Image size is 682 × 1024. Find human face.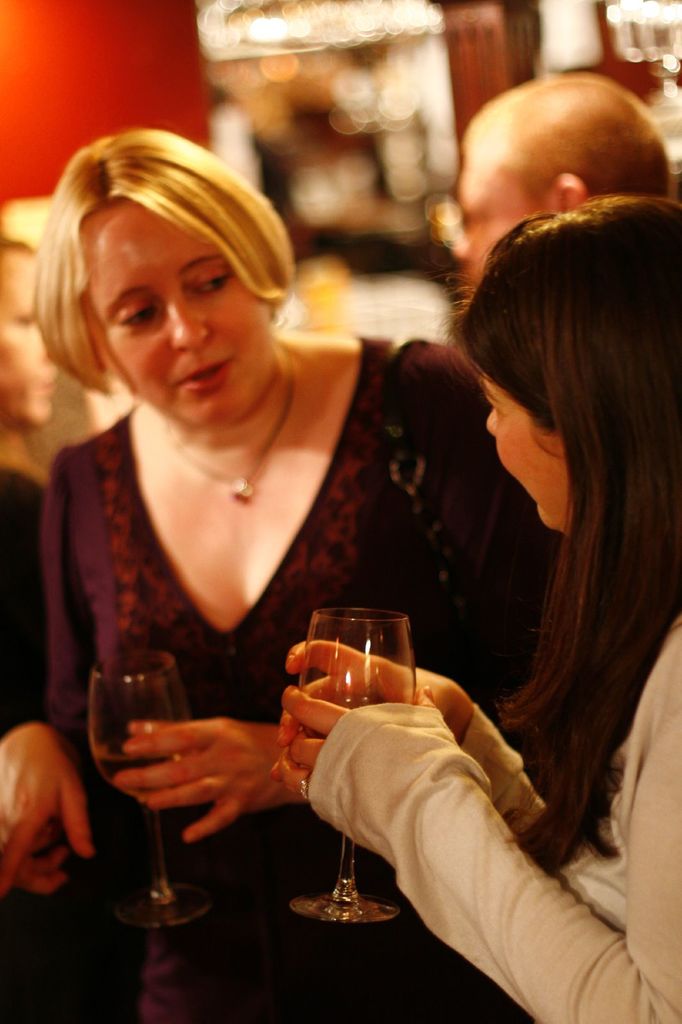
box=[0, 267, 61, 435].
